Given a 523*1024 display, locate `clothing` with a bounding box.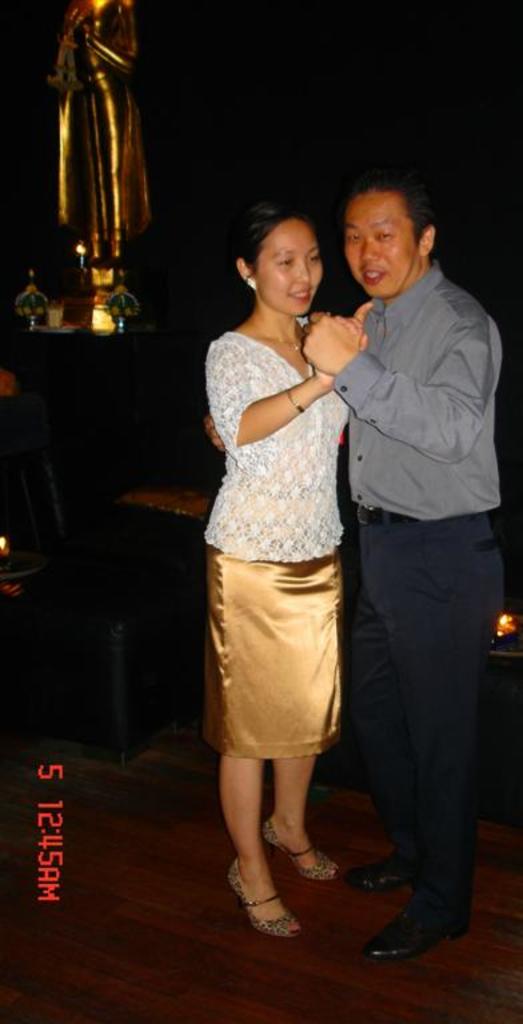
Located: region(338, 267, 502, 923).
